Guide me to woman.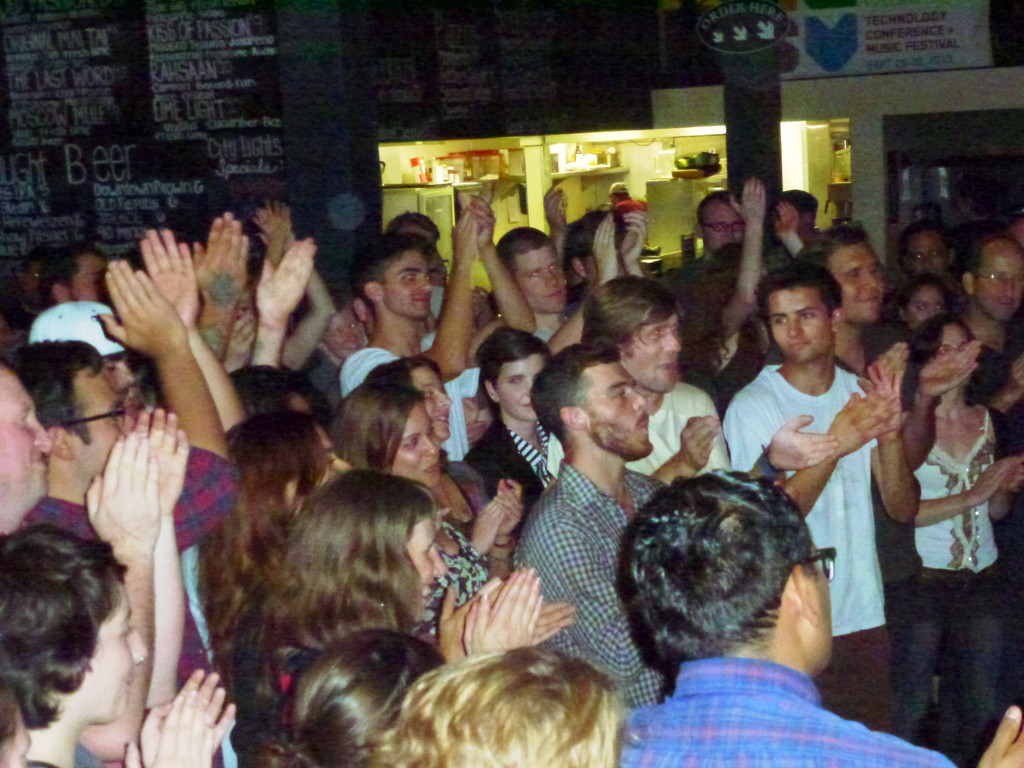
Guidance: (0, 525, 241, 767).
